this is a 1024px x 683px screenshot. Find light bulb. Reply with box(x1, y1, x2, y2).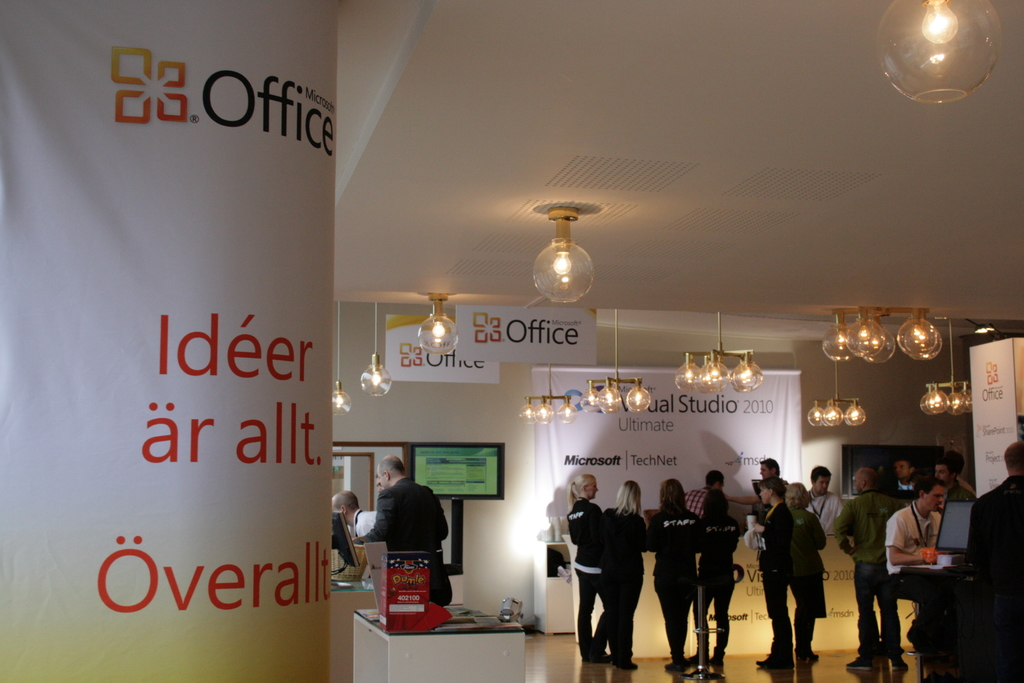
box(918, 329, 929, 342).
